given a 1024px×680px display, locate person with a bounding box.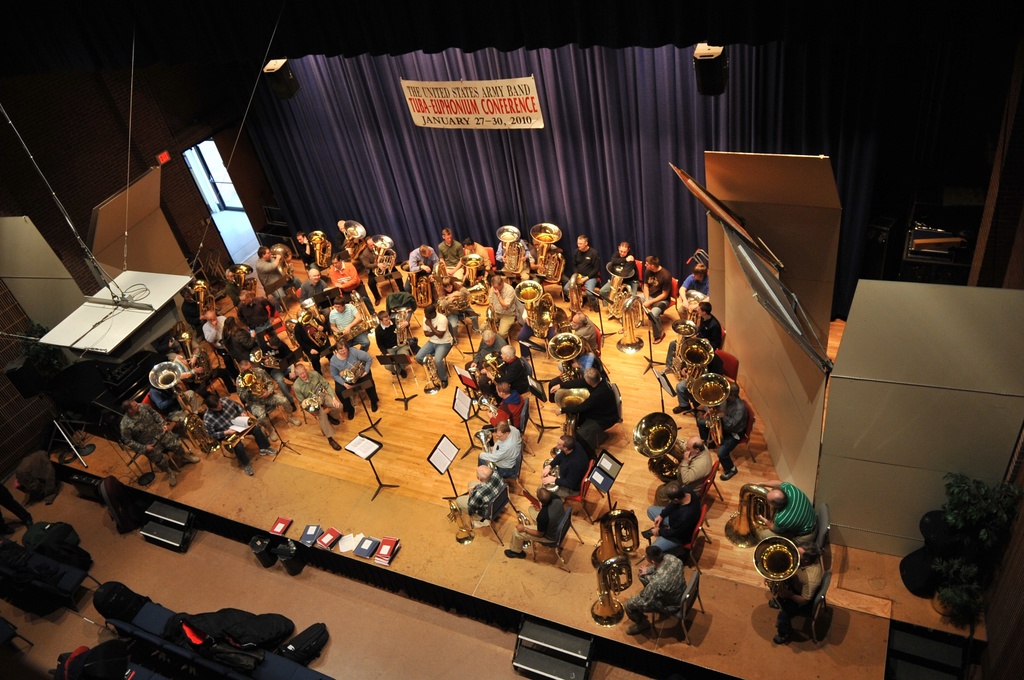
Located: BBox(473, 413, 522, 482).
